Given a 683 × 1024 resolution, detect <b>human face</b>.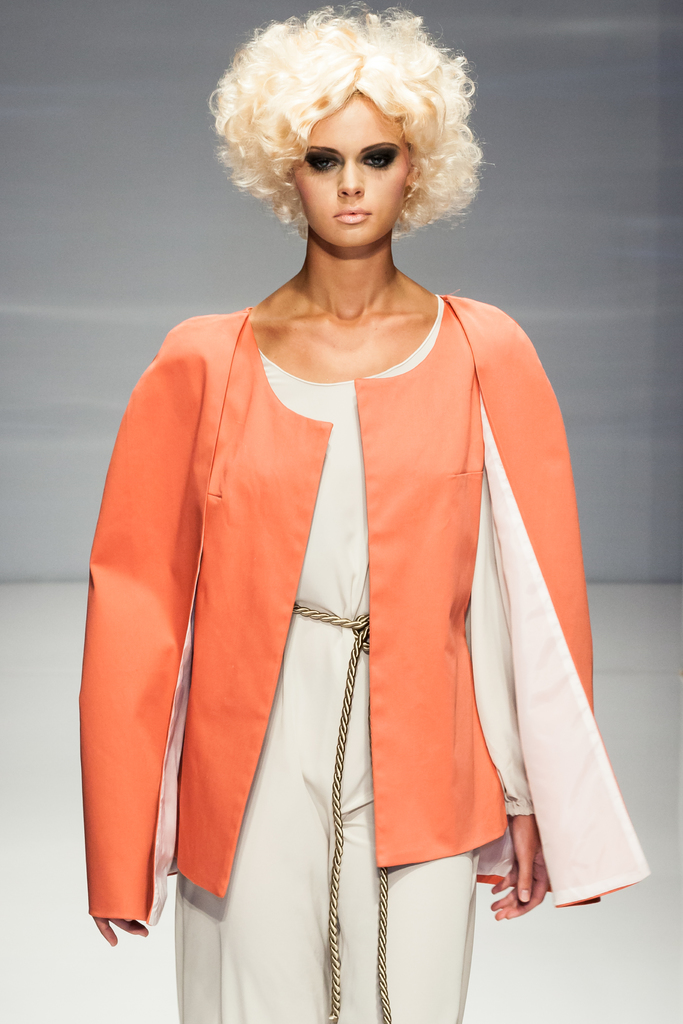
x1=297, y1=104, x2=413, y2=229.
